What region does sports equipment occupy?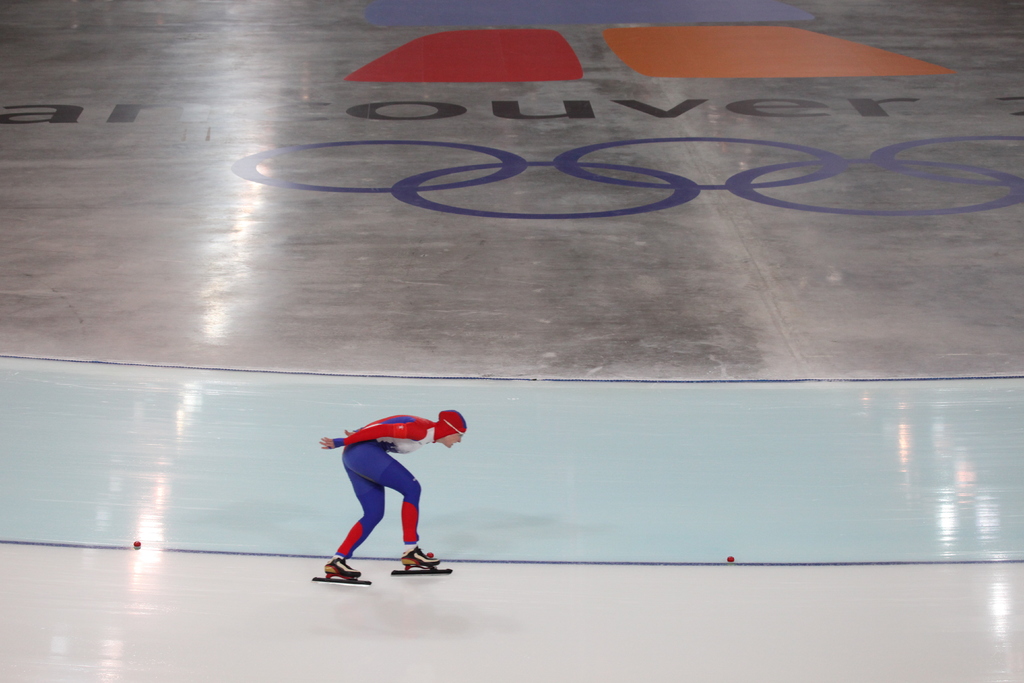
<region>390, 546, 452, 575</region>.
